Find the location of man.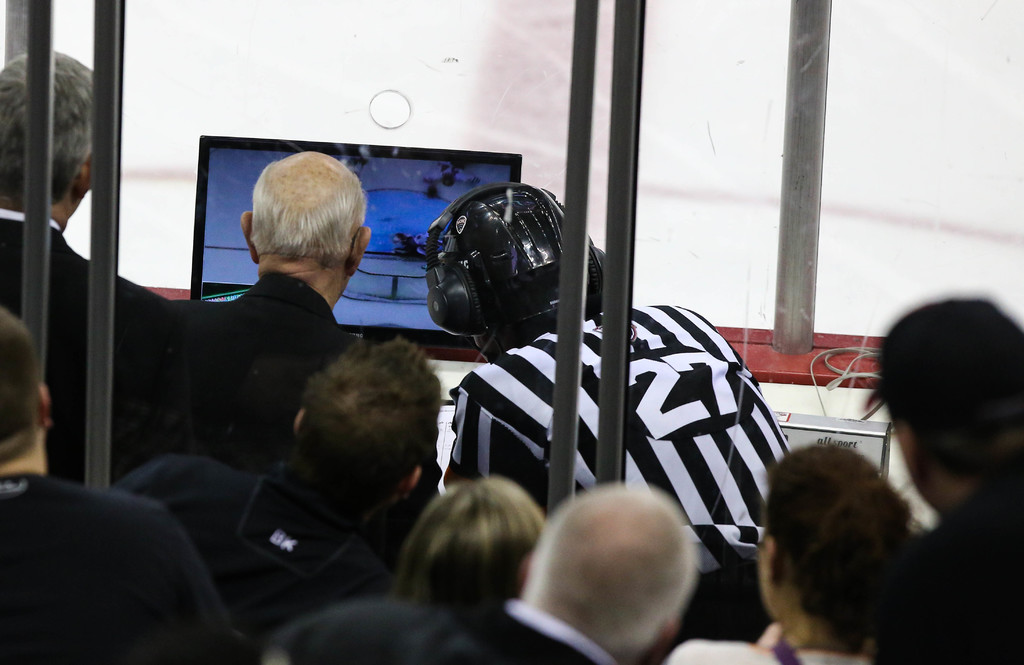
Location: detection(0, 46, 152, 456).
